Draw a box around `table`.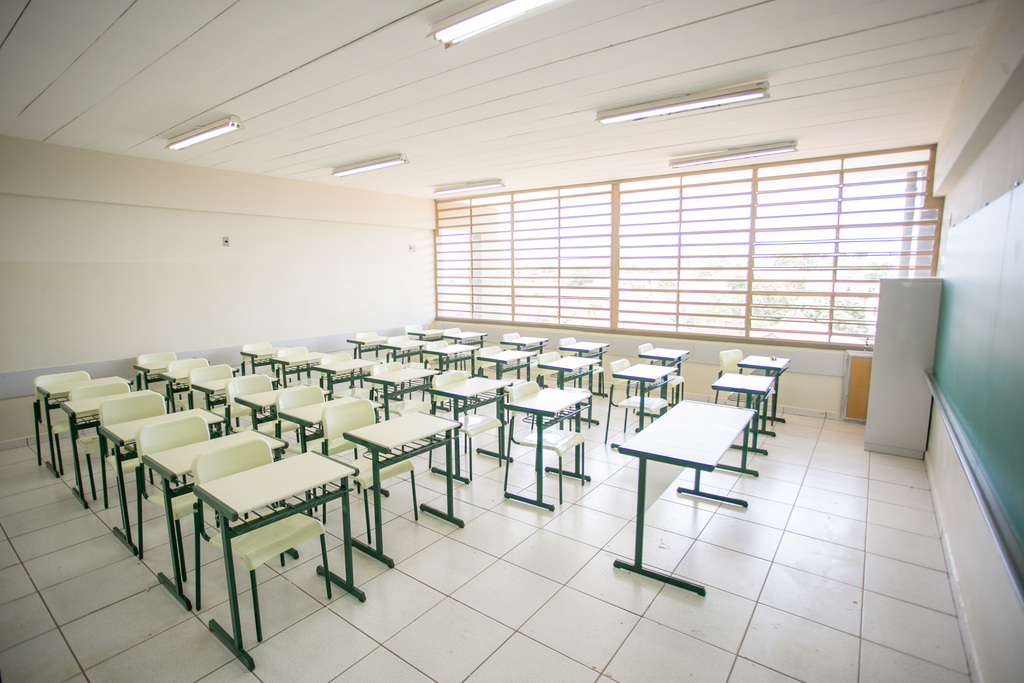
box(191, 377, 279, 409).
